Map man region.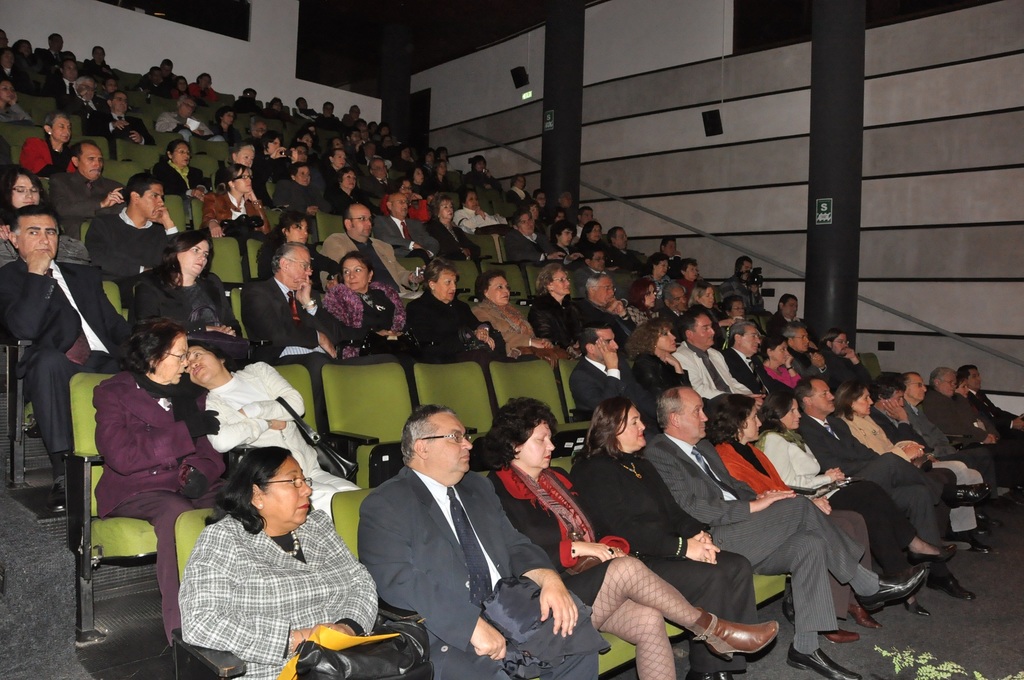
Mapped to {"x1": 904, "y1": 369, "x2": 964, "y2": 458}.
